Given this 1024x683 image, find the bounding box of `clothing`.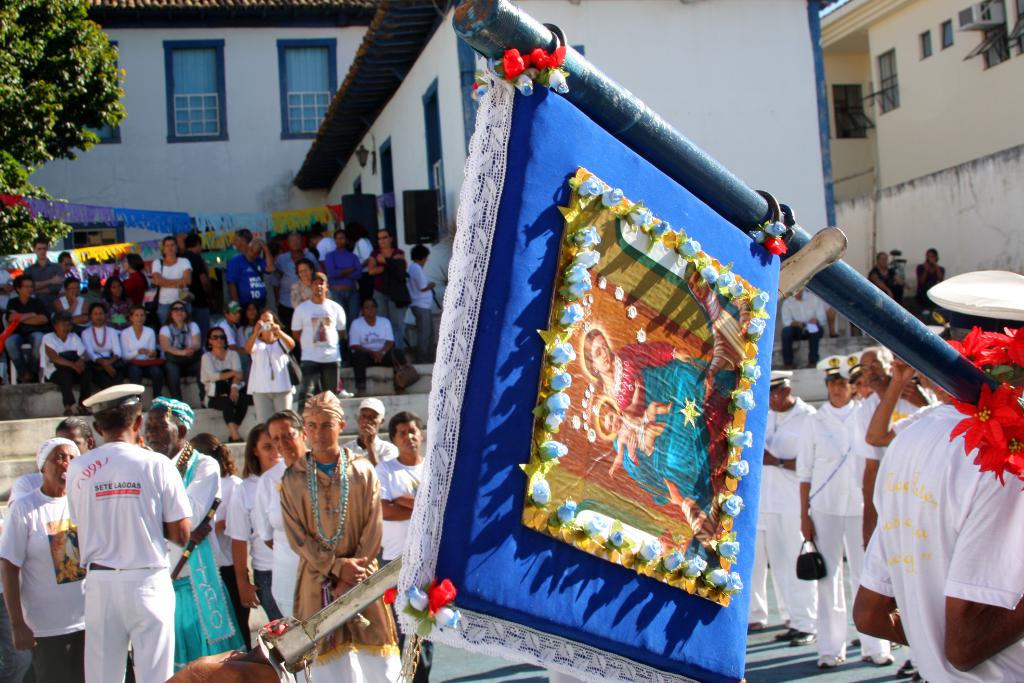
82 325 122 386.
